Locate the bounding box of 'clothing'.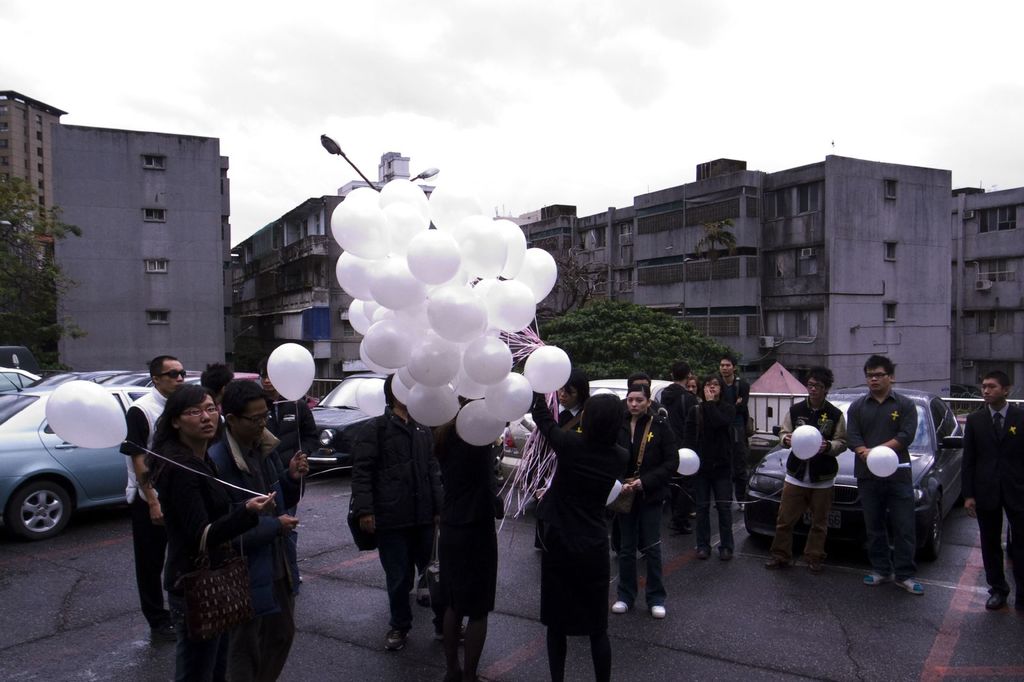
Bounding box: 211:420:299:681.
